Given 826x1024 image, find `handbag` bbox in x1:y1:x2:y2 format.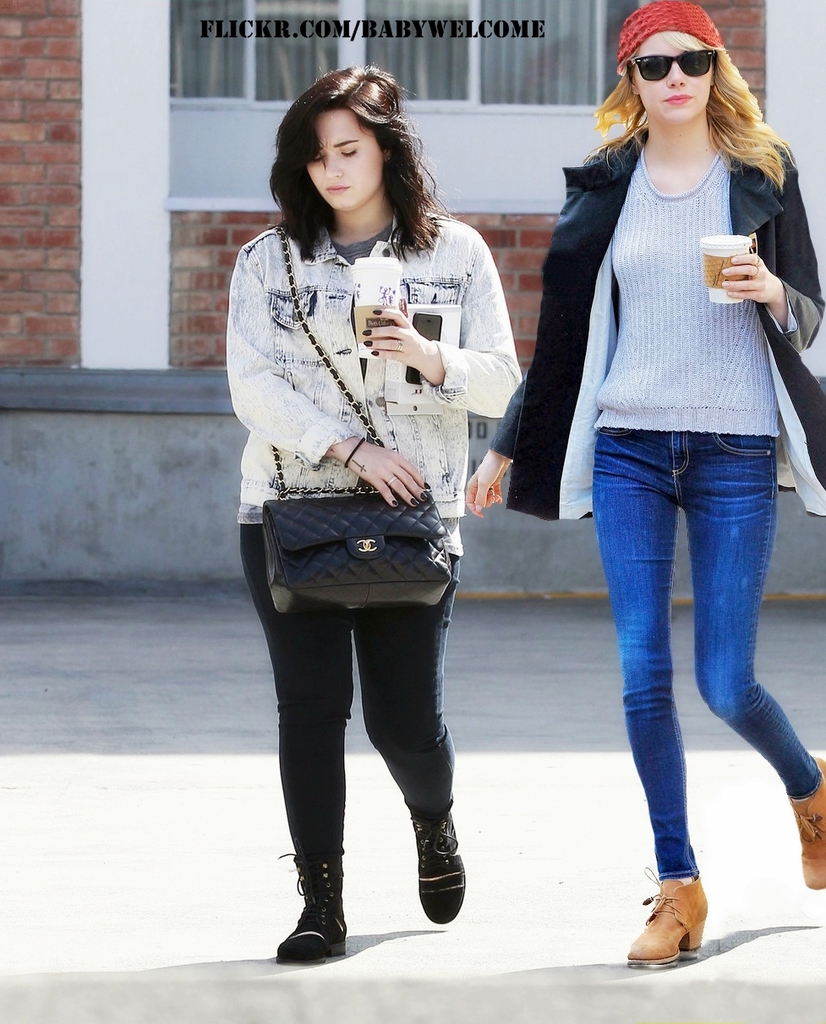
260:226:452:612.
